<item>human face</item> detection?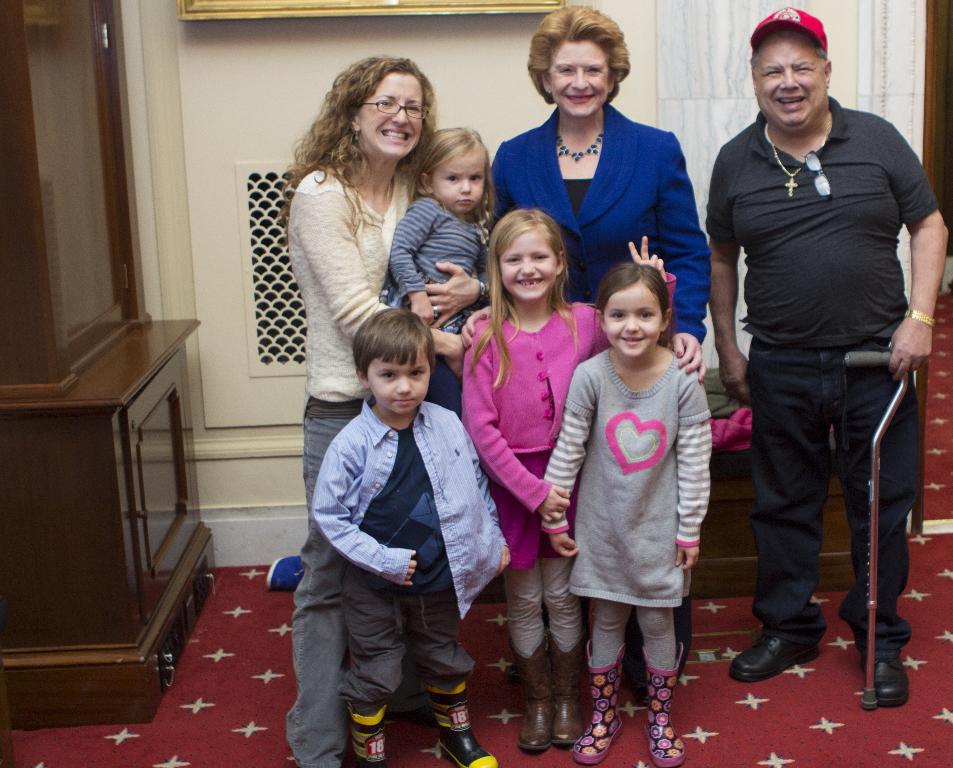
[left=500, top=232, right=556, bottom=297]
